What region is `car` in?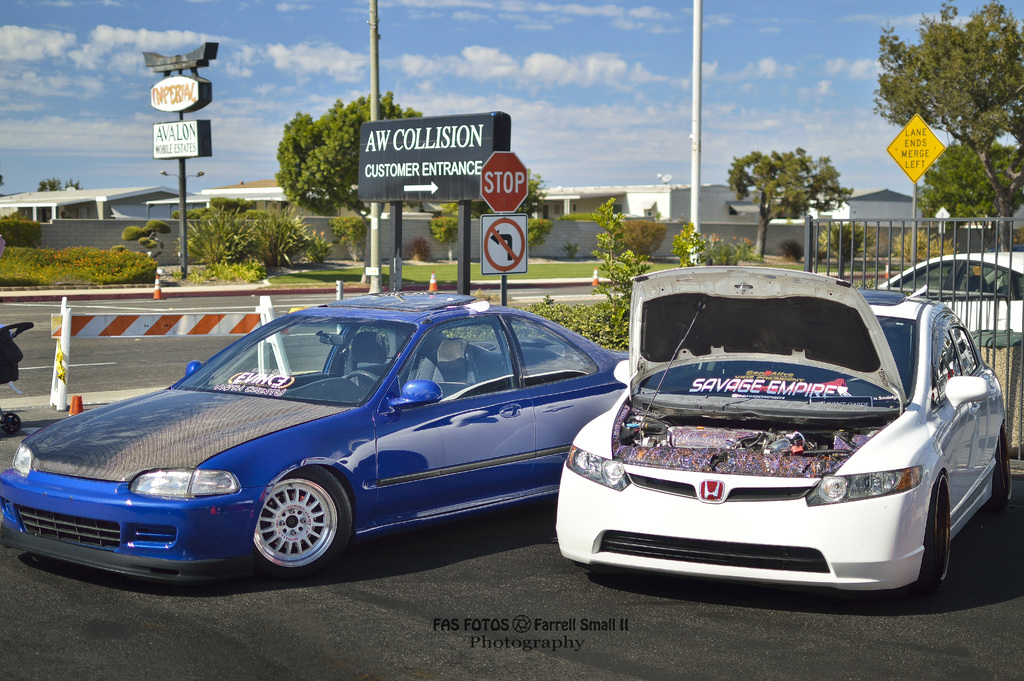
bbox(881, 252, 1023, 342).
